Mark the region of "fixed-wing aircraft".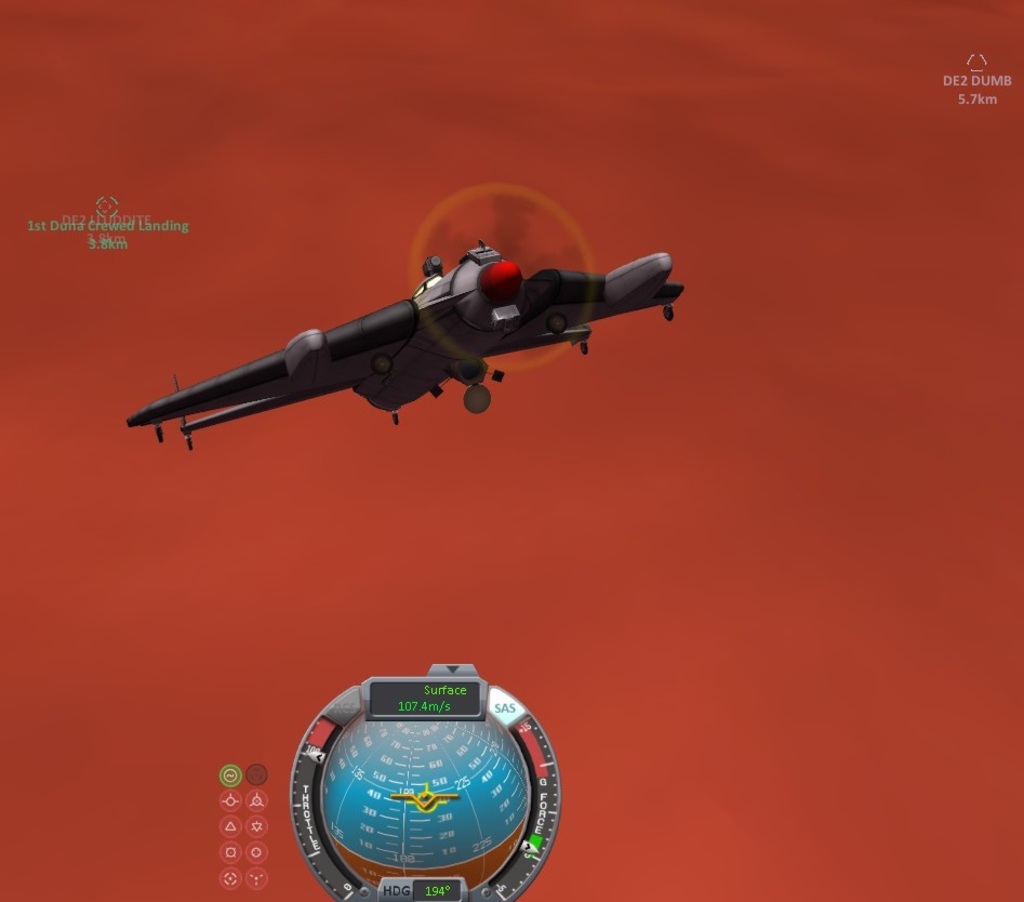
Region: detection(127, 188, 694, 455).
